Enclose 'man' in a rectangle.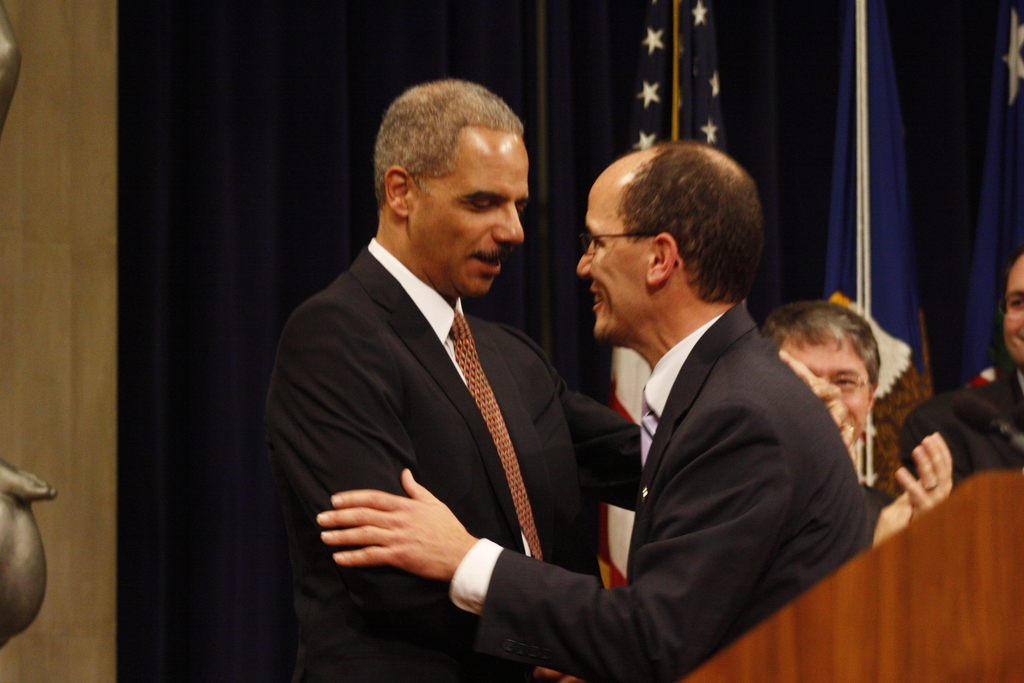
(left=315, top=142, right=881, bottom=682).
